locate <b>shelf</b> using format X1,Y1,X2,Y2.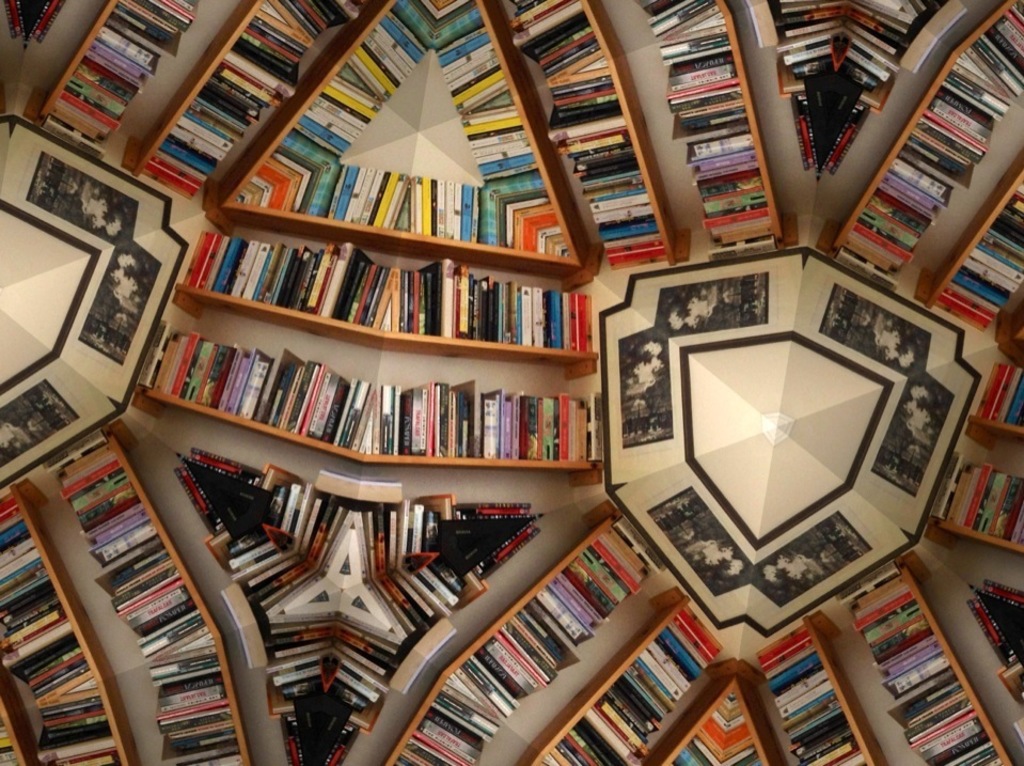
212,0,444,214.
